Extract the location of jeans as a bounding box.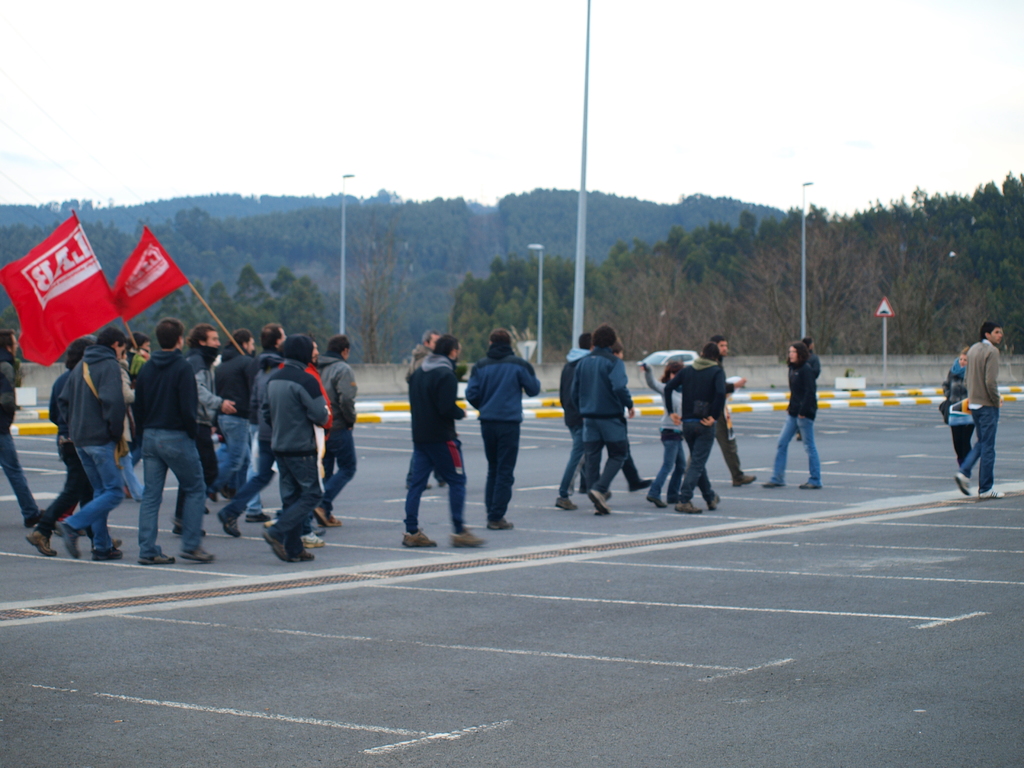
<box>679,425,712,499</box>.
